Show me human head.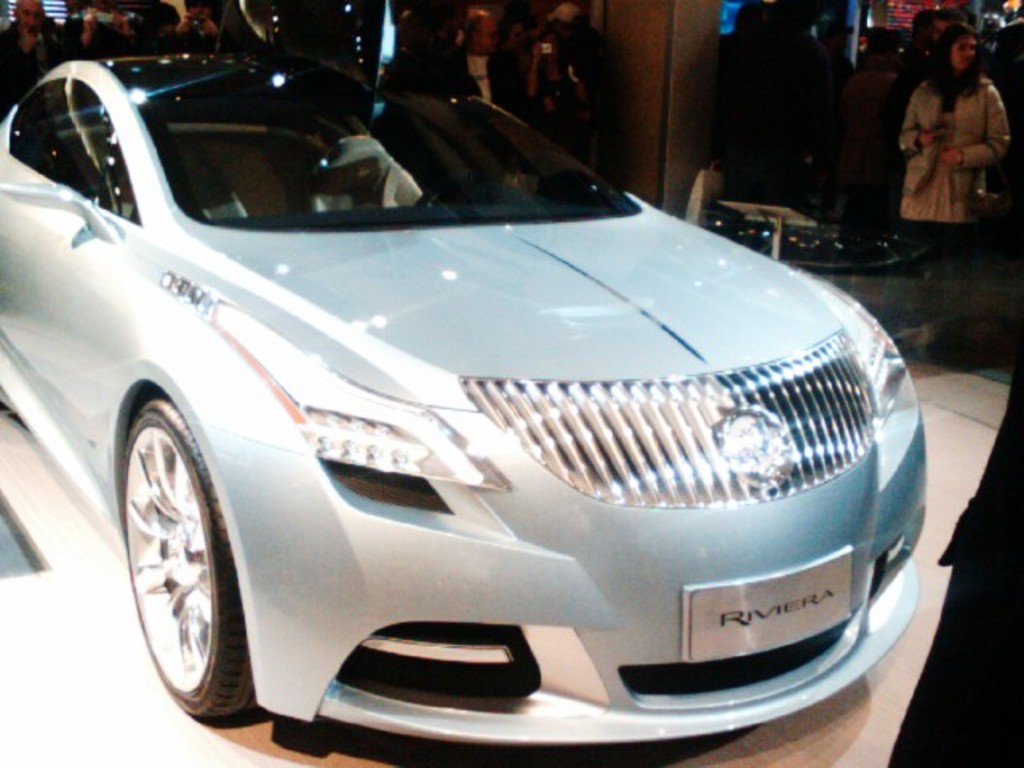
human head is here: box=[936, 22, 979, 78].
